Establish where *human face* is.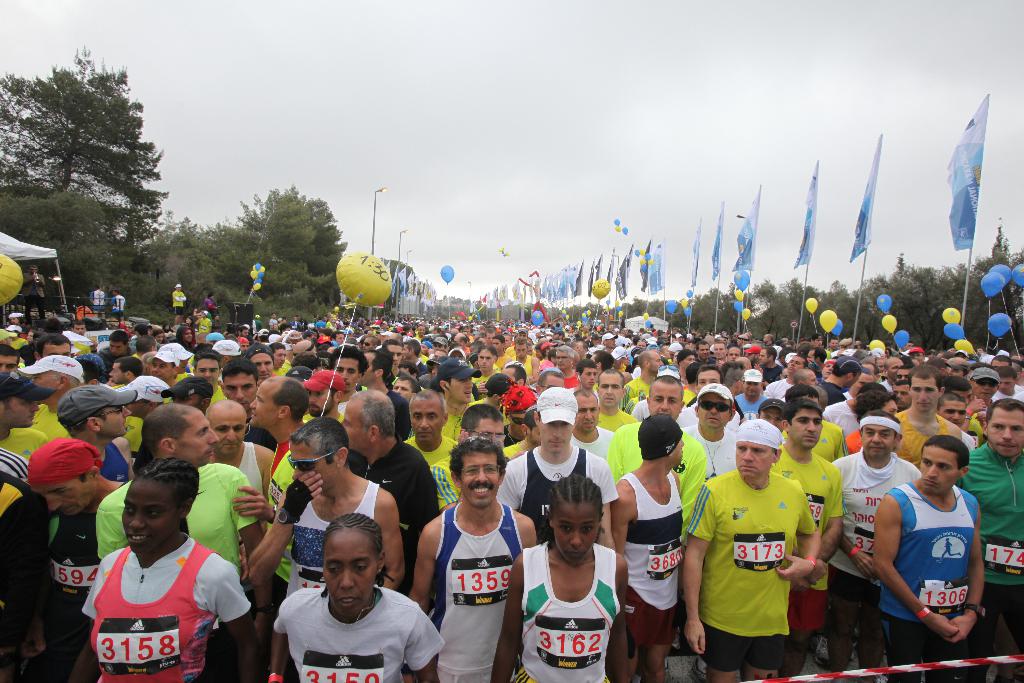
Established at 858/419/898/464.
